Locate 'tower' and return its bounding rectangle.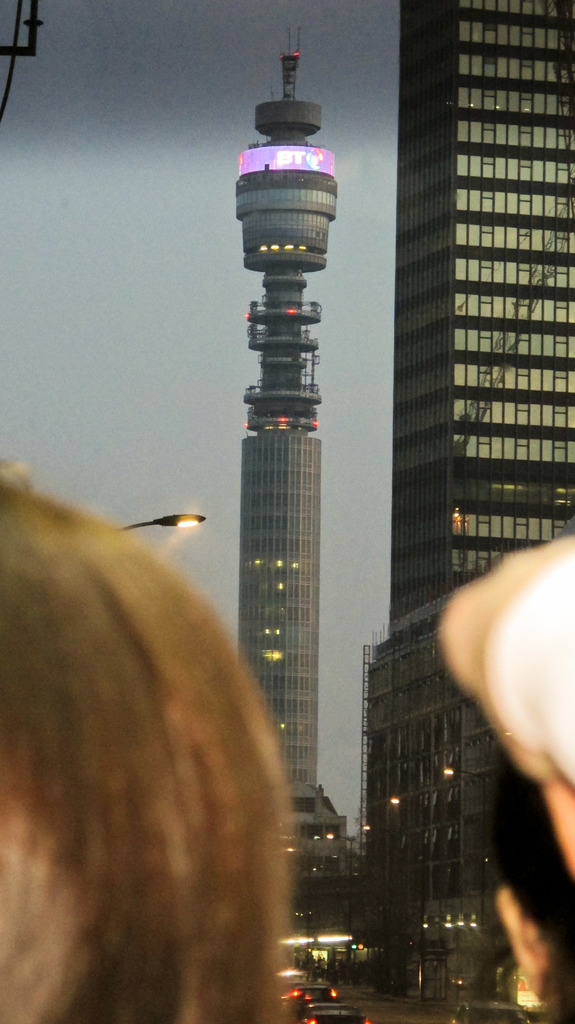
232 22 355 927.
